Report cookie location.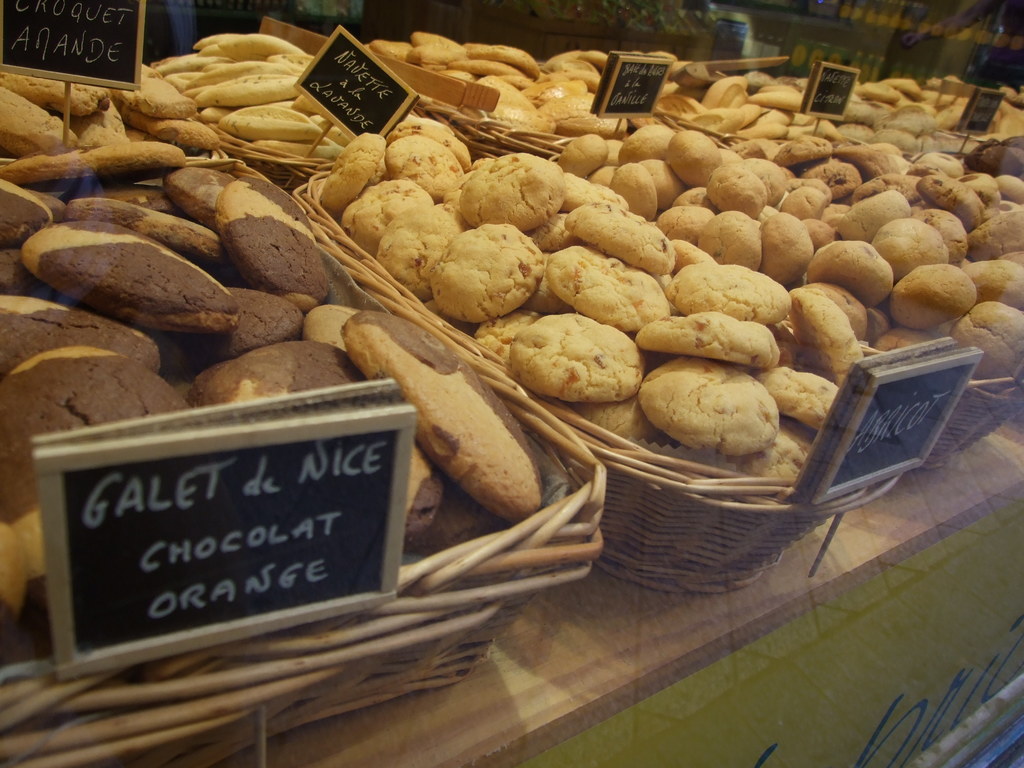
Report: detection(670, 236, 714, 271).
